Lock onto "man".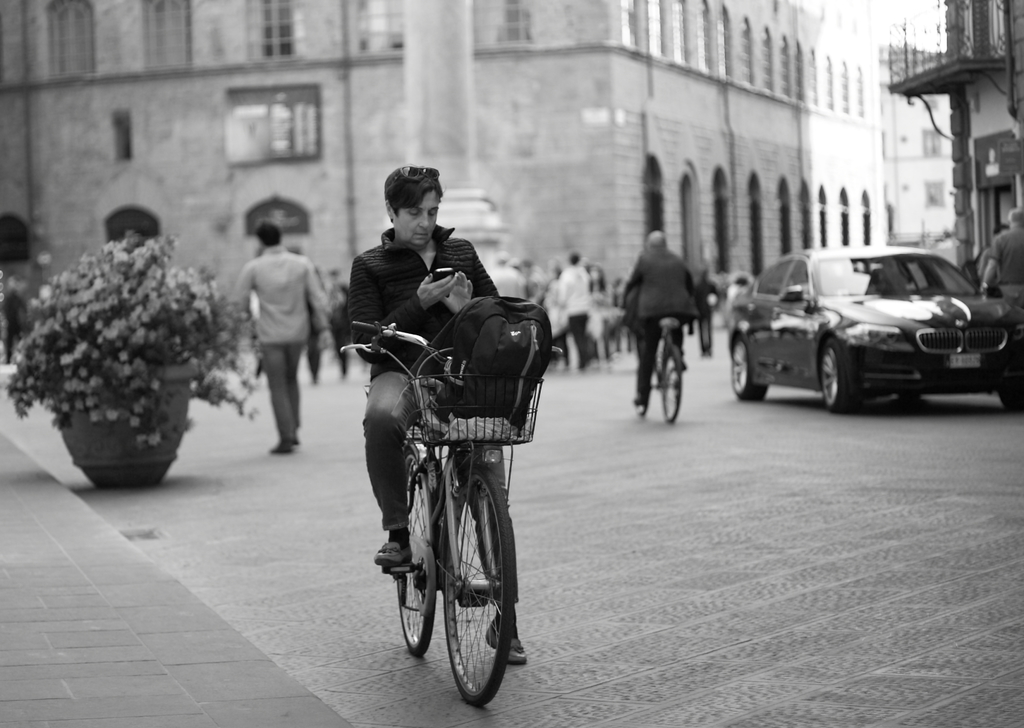
Locked: {"left": 221, "top": 215, "right": 314, "bottom": 468}.
